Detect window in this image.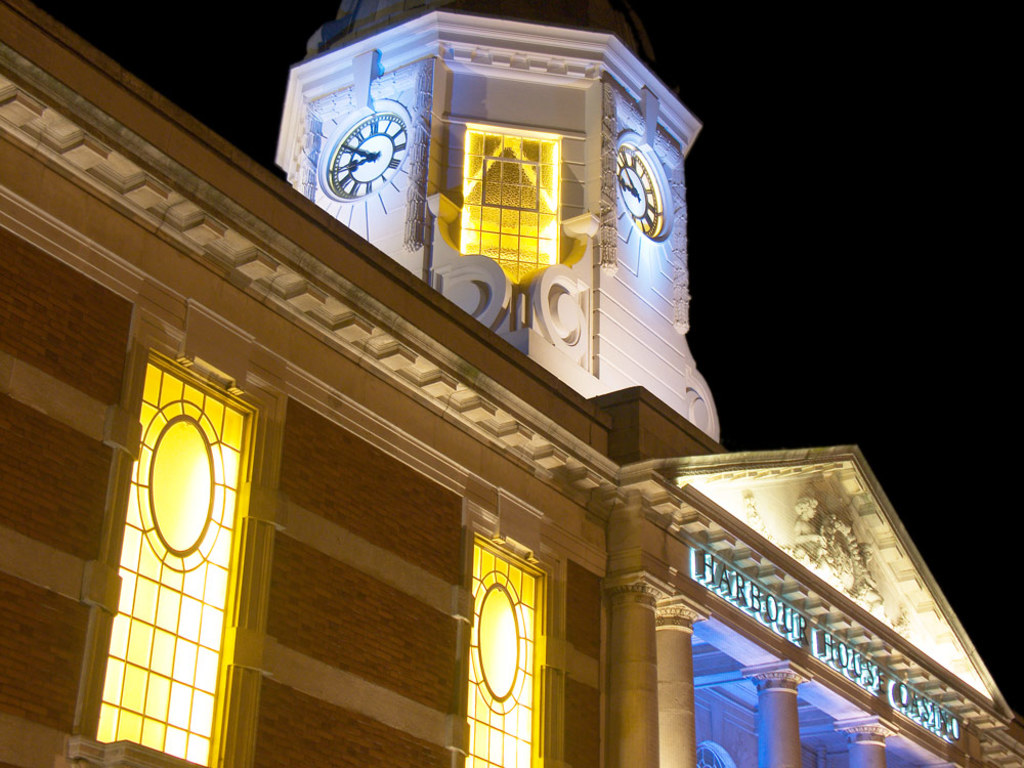
Detection: {"x1": 472, "y1": 529, "x2": 544, "y2": 767}.
